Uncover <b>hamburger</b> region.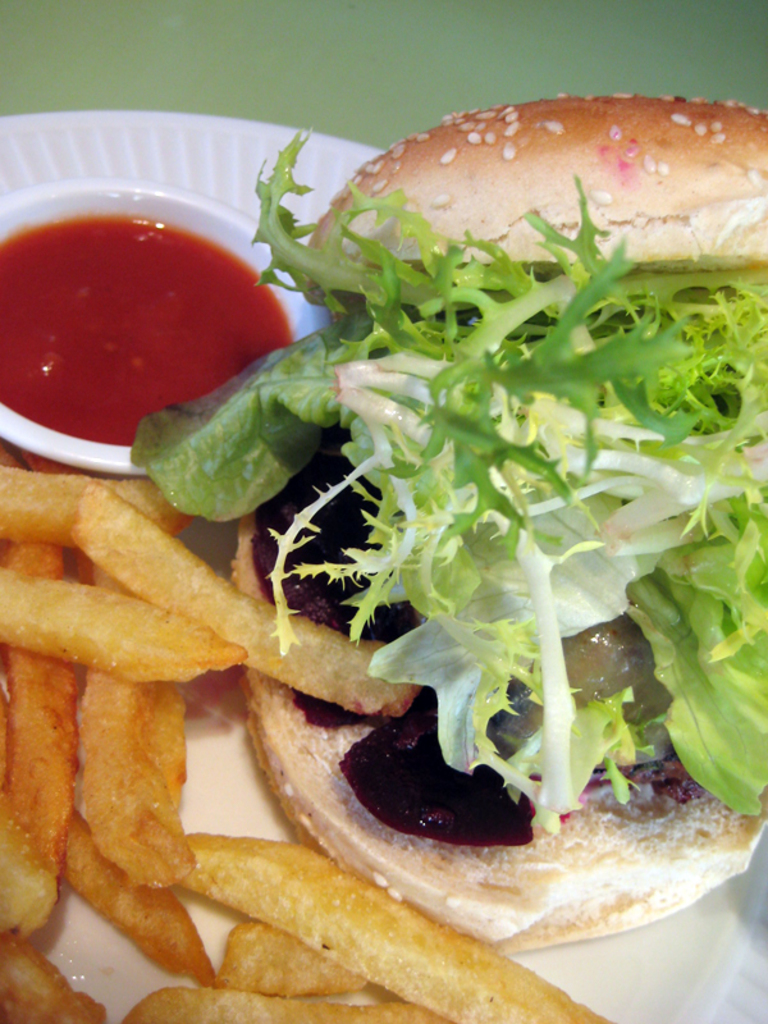
Uncovered: x1=132, y1=96, x2=767, y2=954.
